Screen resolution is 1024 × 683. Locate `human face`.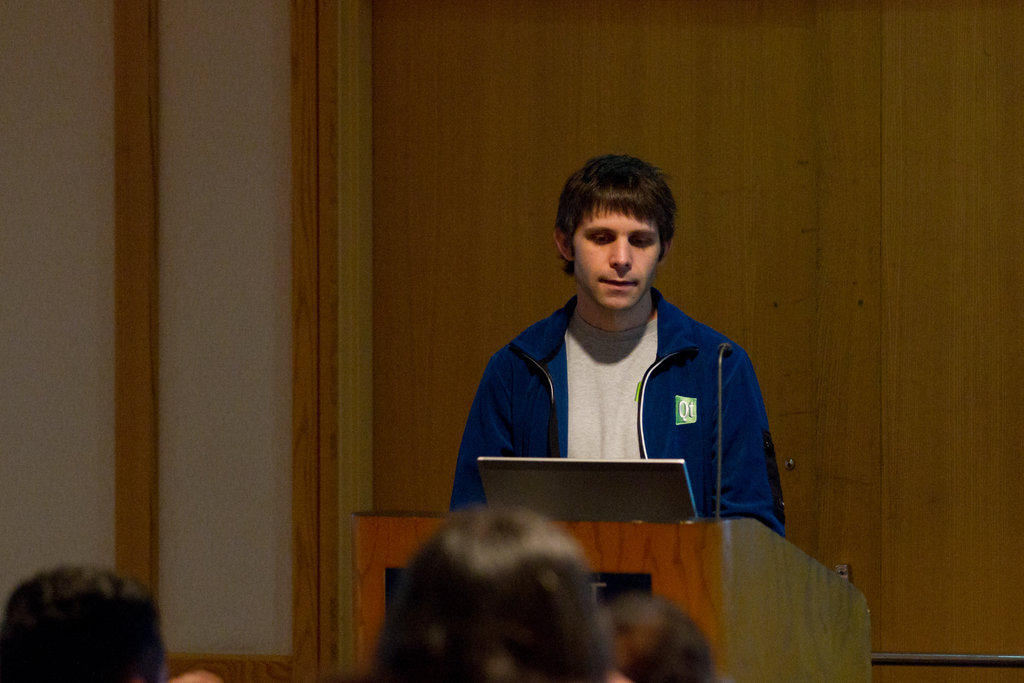
{"left": 569, "top": 203, "right": 661, "bottom": 309}.
